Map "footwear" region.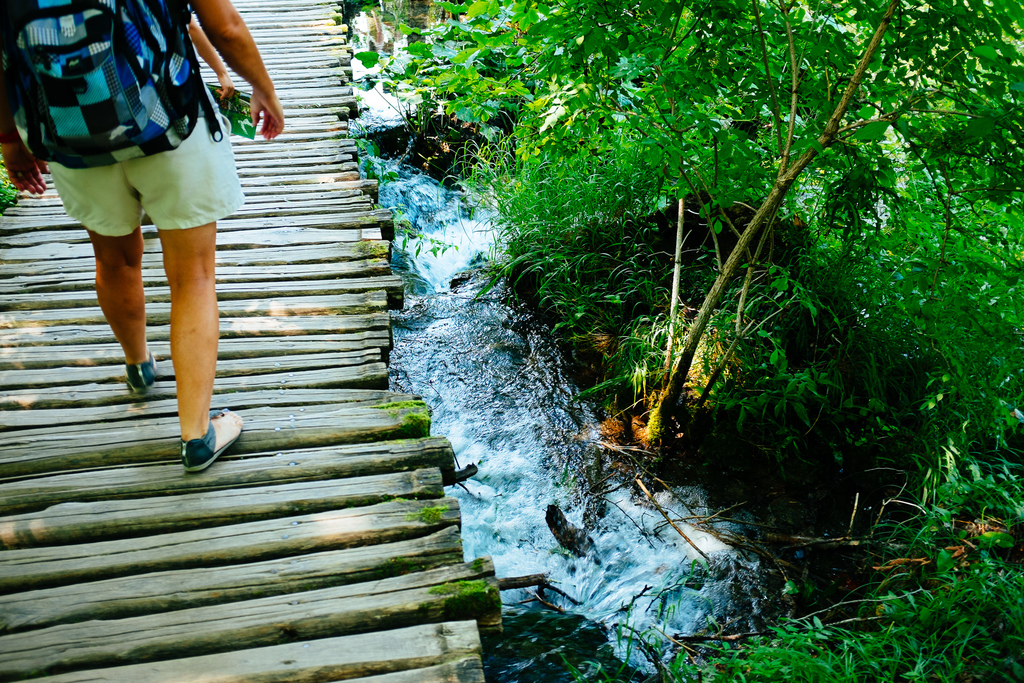
Mapped to [left=116, top=347, right=162, bottom=398].
